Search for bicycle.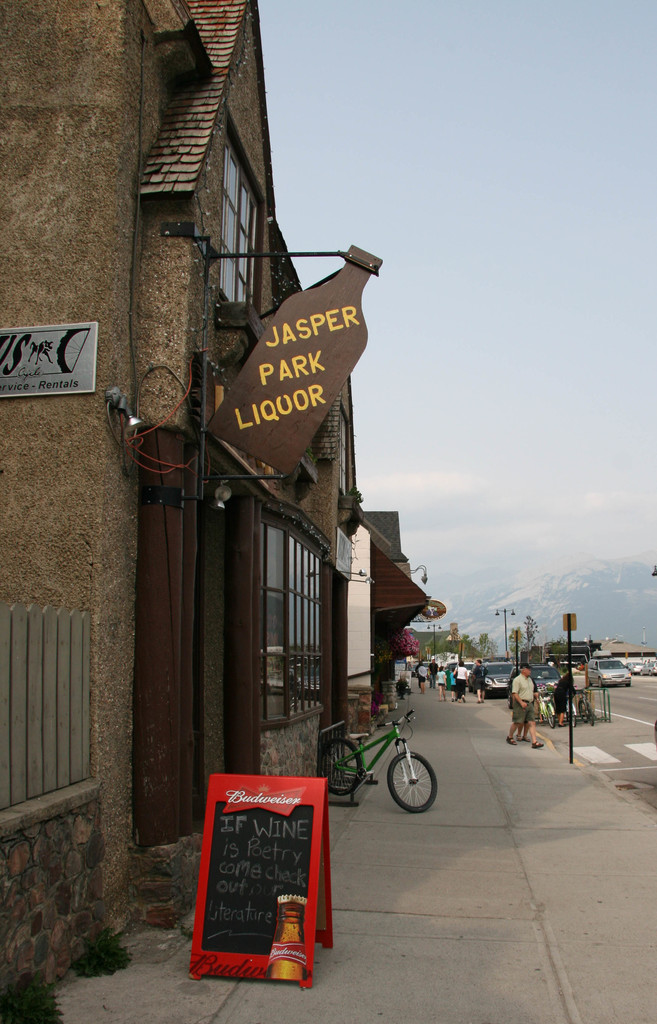
Found at (left=537, top=691, right=556, bottom=731).
